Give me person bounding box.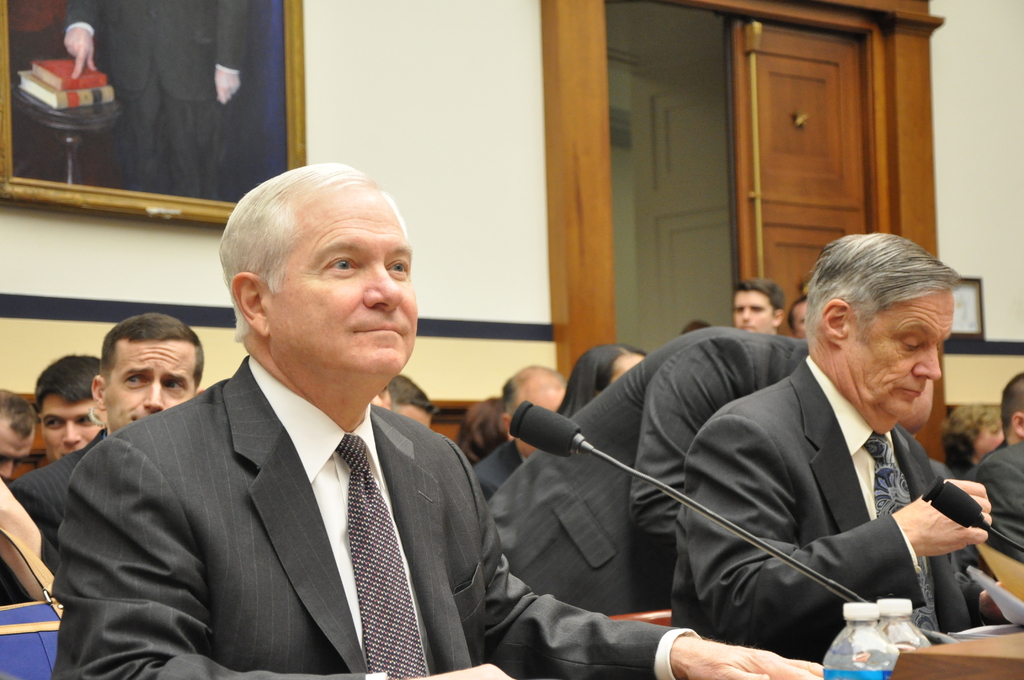
<box>478,364,564,499</box>.
